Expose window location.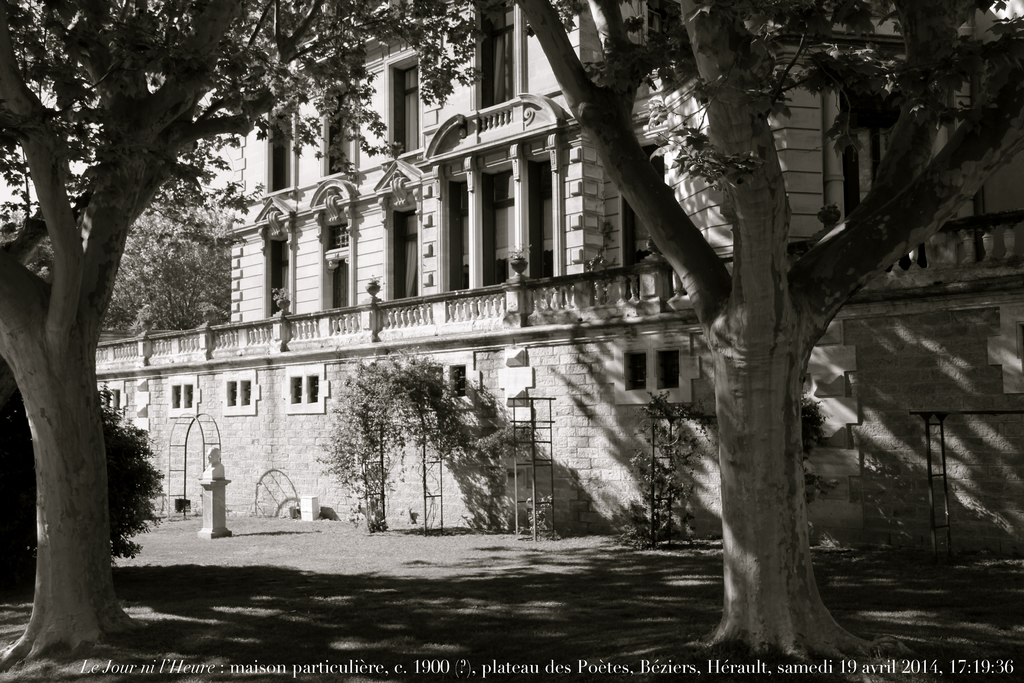
Exposed at select_region(168, 377, 200, 415).
